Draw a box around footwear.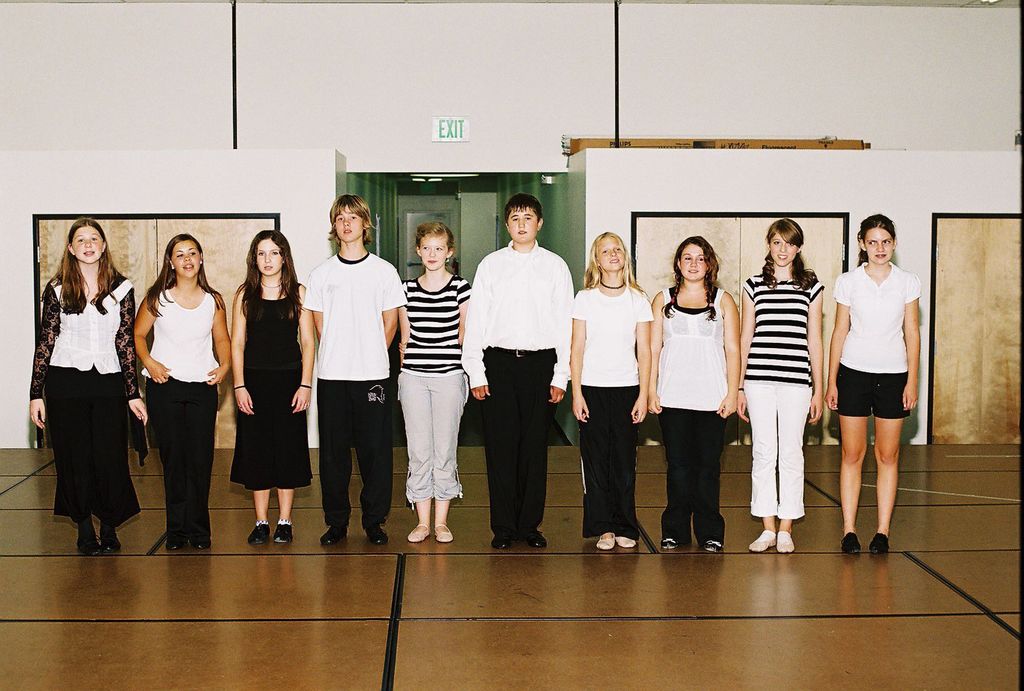
{"left": 838, "top": 529, "right": 866, "bottom": 554}.
